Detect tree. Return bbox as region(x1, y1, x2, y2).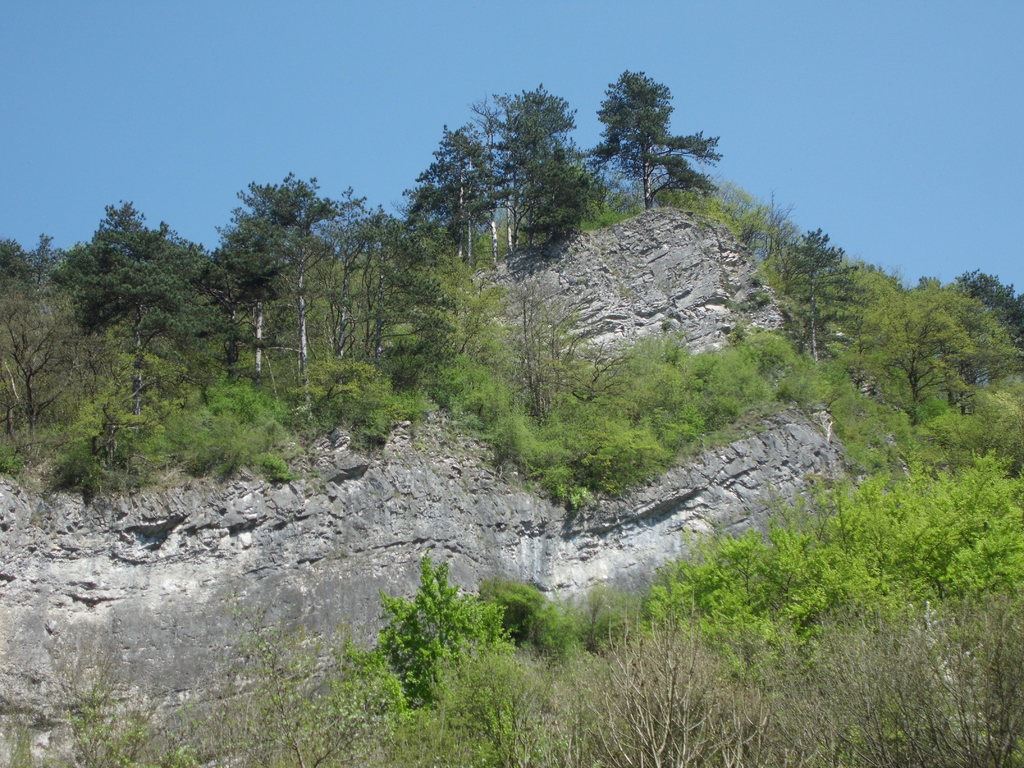
region(313, 189, 408, 362).
